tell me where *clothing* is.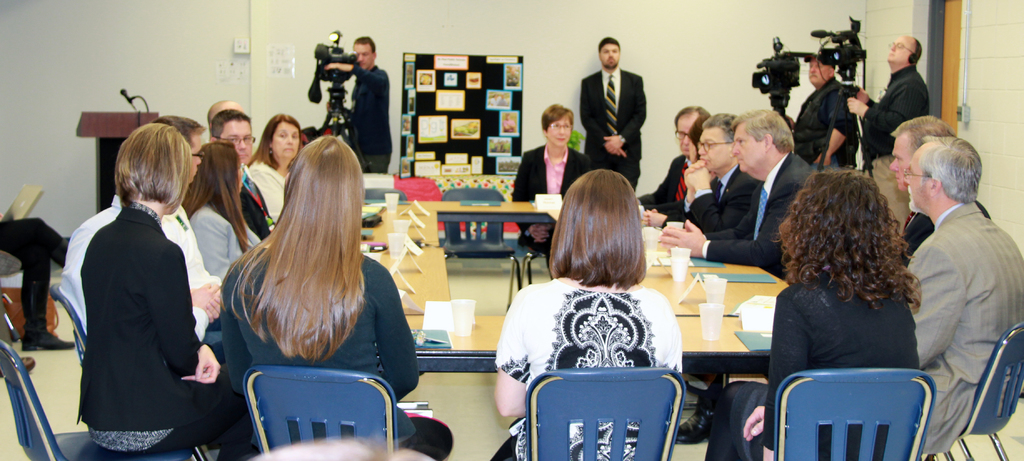
*clothing* is at crop(641, 154, 692, 220).
